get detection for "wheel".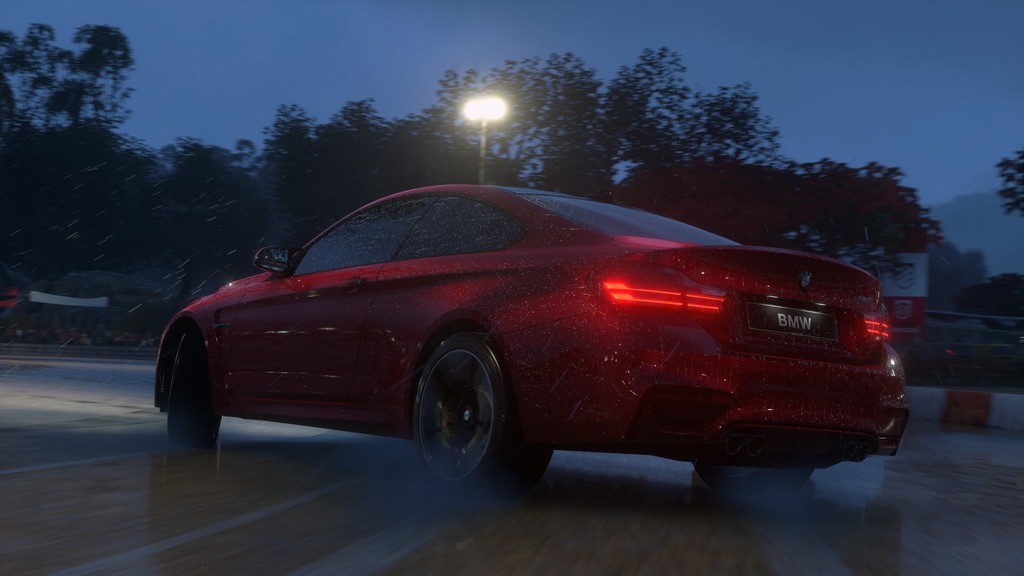
Detection: [405, 330, 556, 507].
